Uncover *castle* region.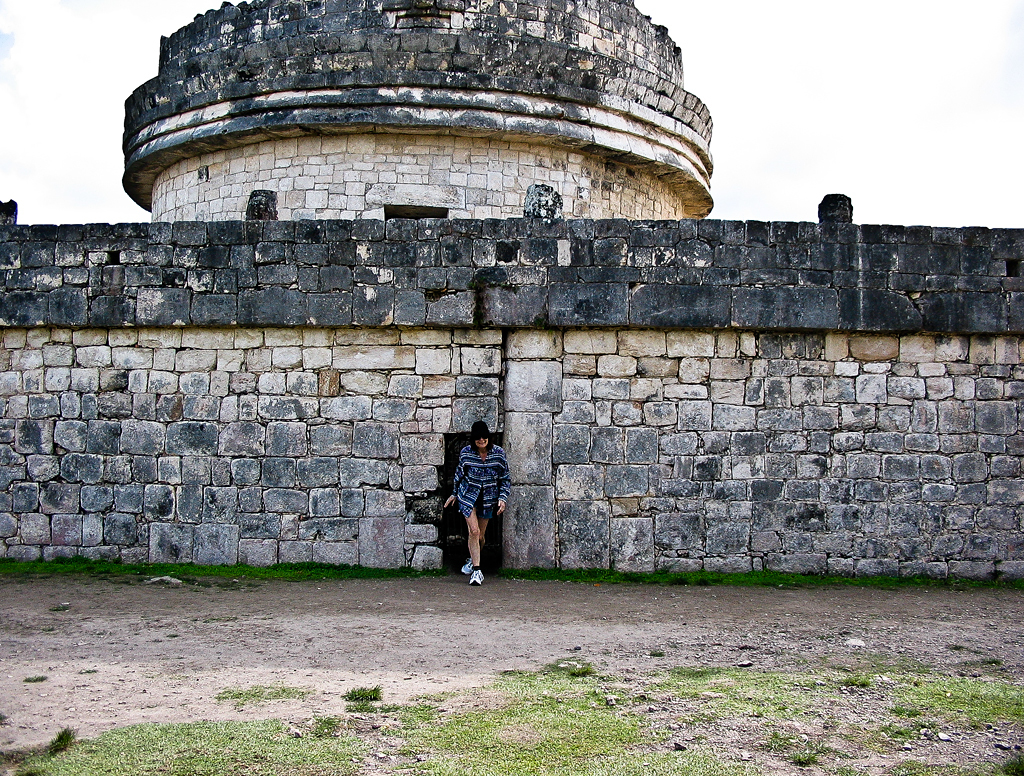
Uncovered: x1=0 y1=0 x2=1023 y2=579.
